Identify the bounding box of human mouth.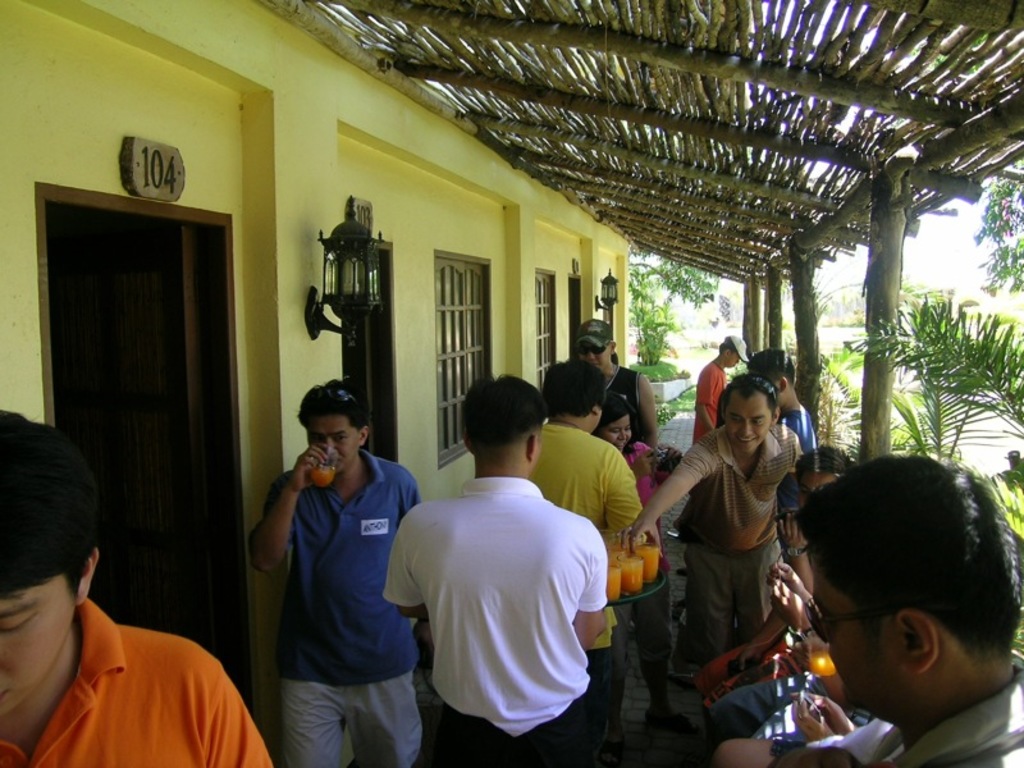
detection(0, 685, 10, 705).
